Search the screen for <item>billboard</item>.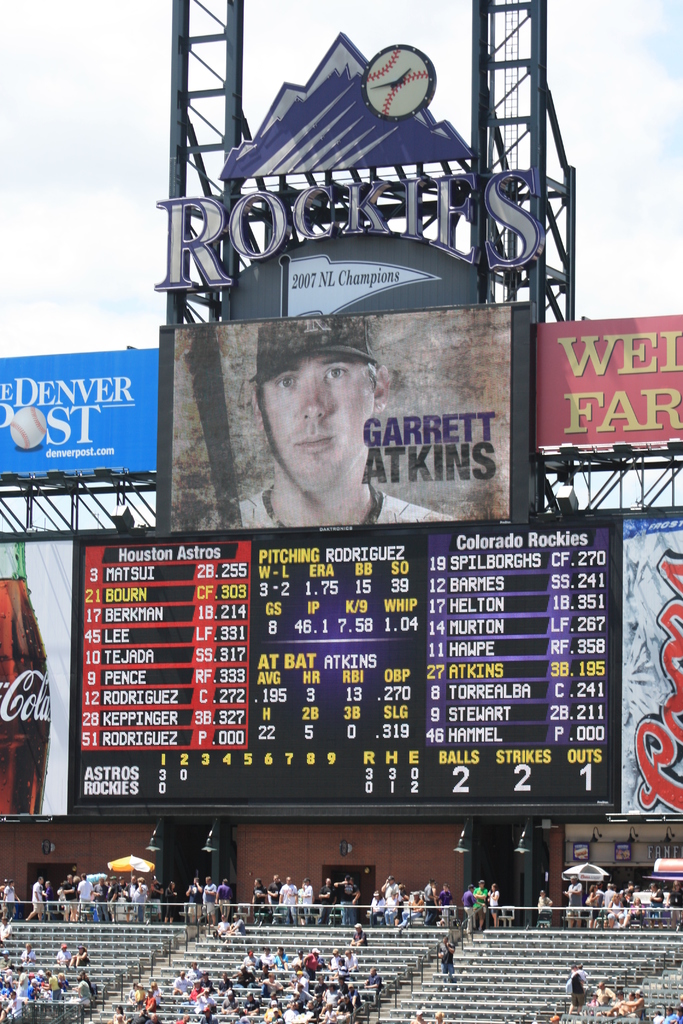
Found at (left=608, top=502, right=679, bottom=810).
